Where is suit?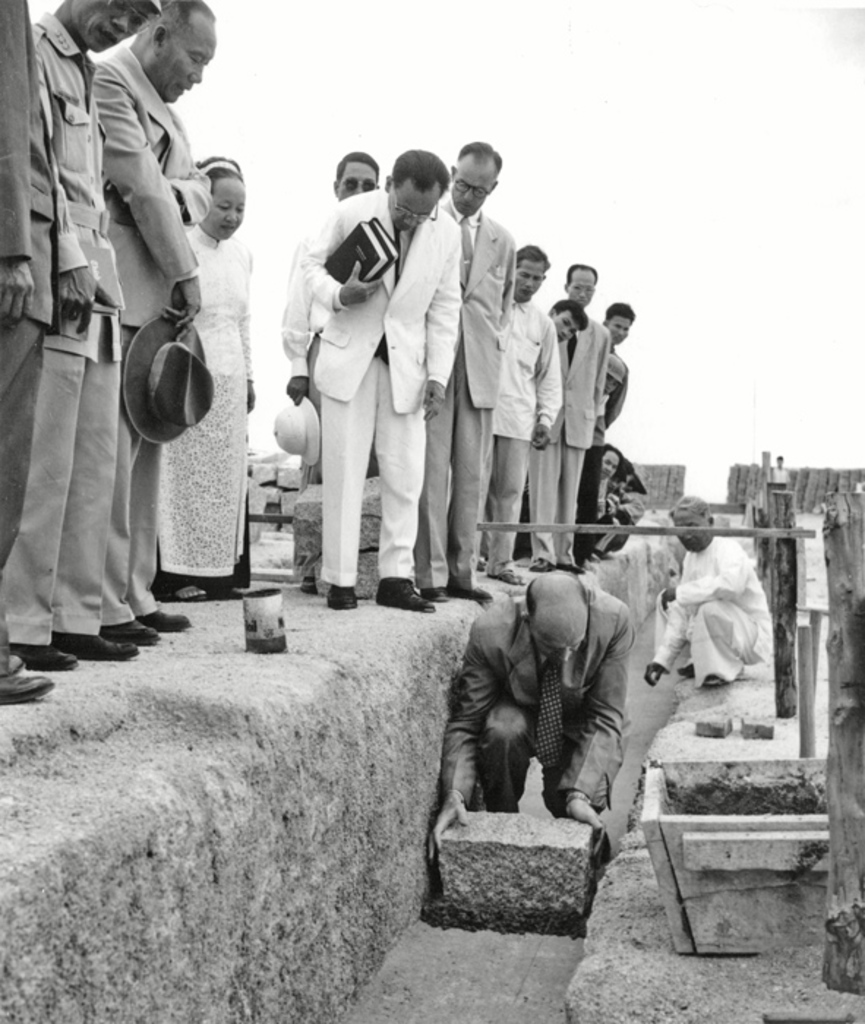
Rect(0, 0, 60, 695).
